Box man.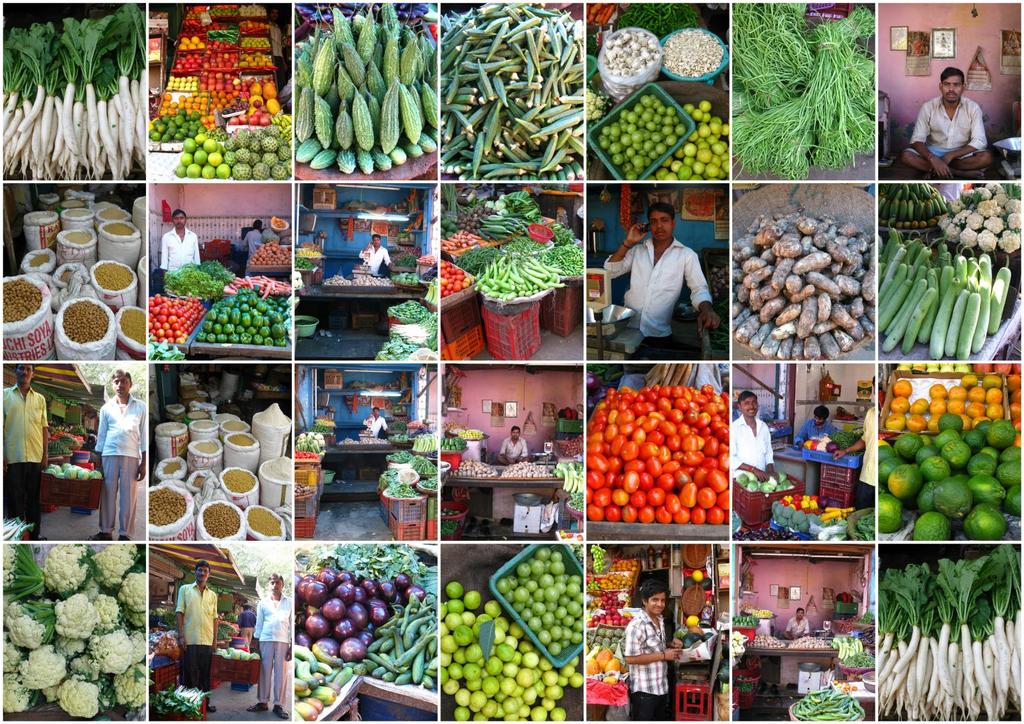
499/426/531/463.
